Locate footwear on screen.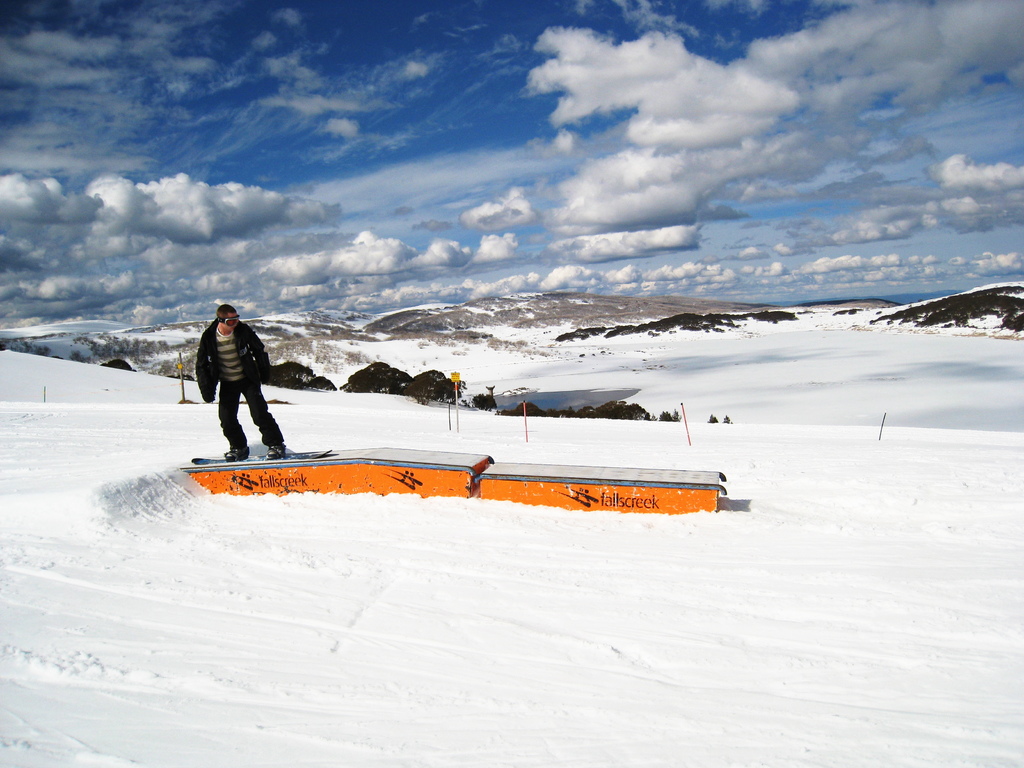
On screen at <region>223, 445, 251, 459</region>.
